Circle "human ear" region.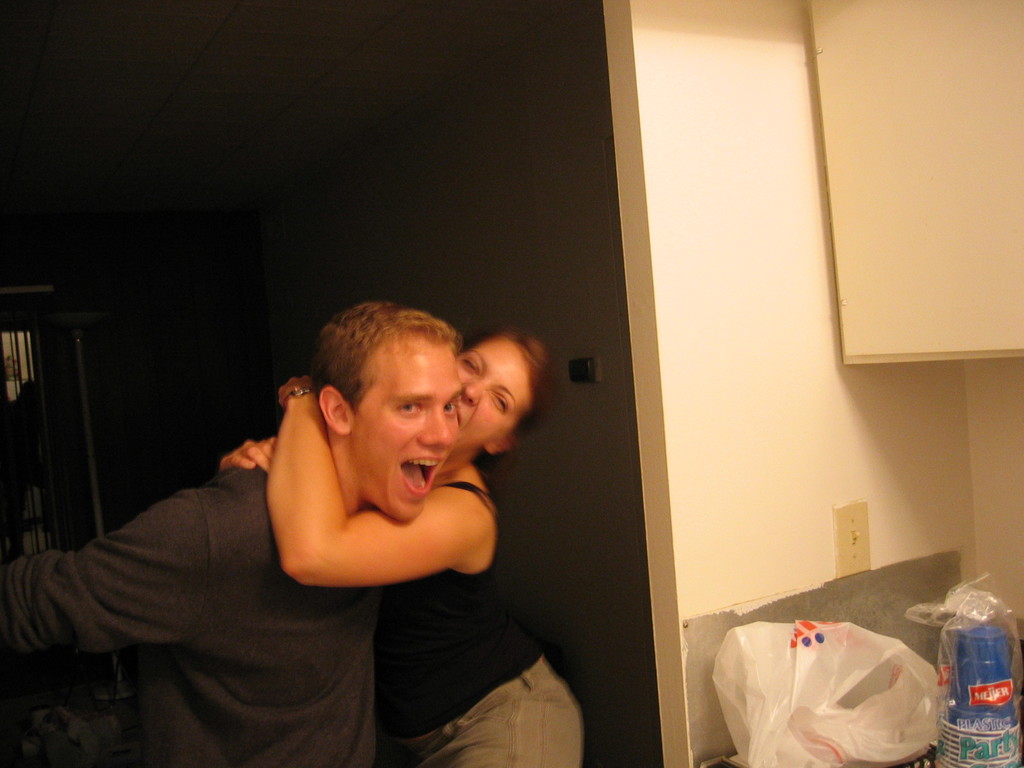
Region: Rect(487, 435, 518, 454).
